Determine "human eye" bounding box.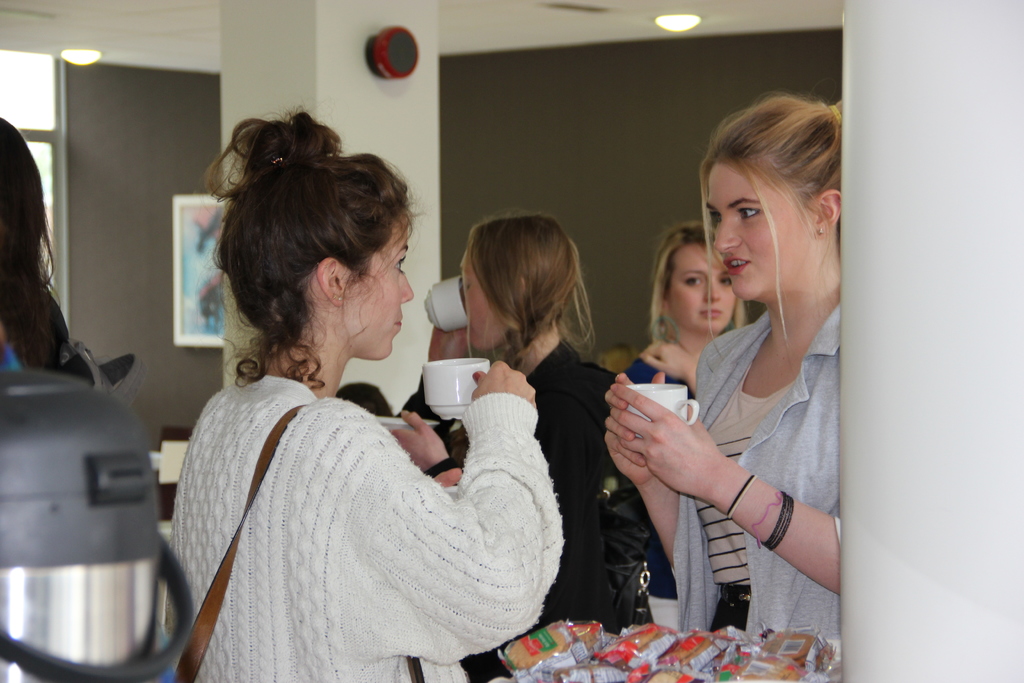
Determined: 733 202 762 224.
